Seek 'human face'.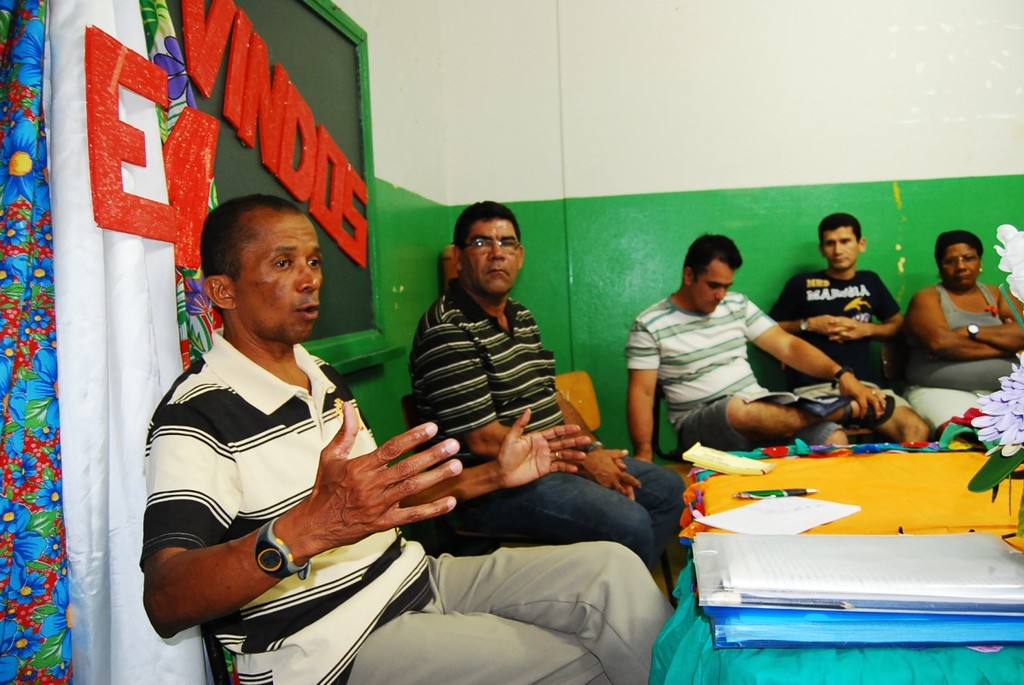
<bbox>815, 226, 858, 275</bbox>.
